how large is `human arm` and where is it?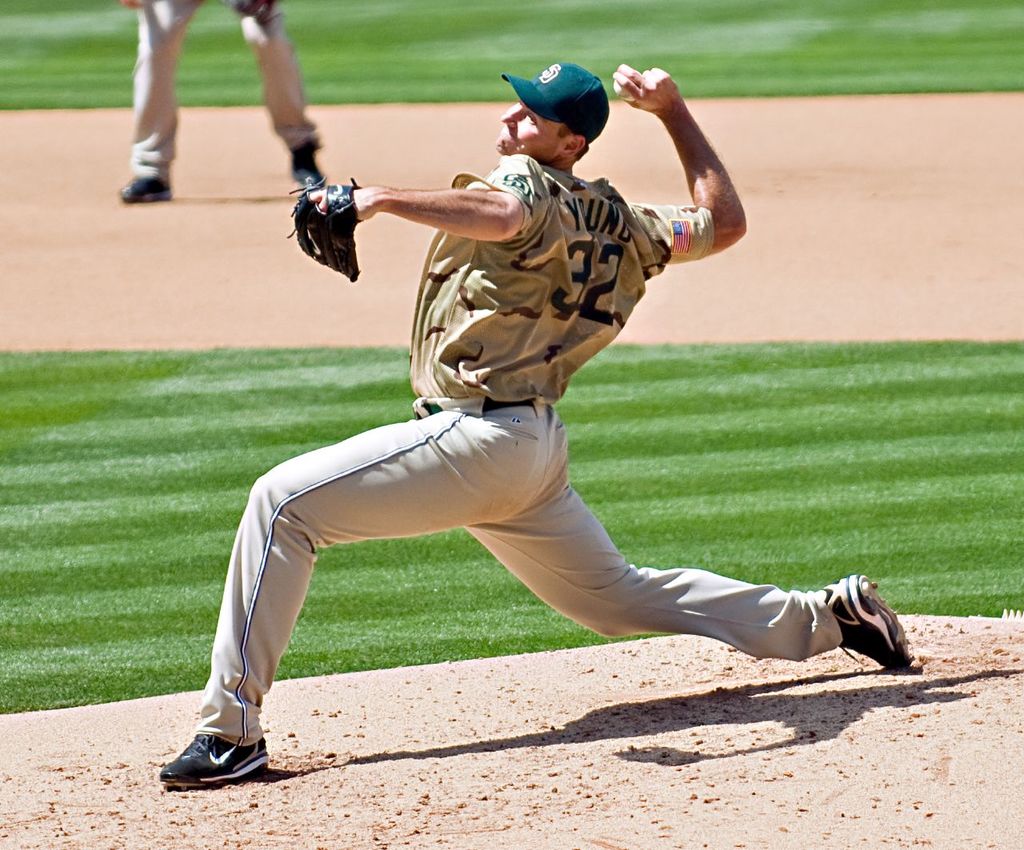
Bounding box: region(285, 150, 532, 285).
